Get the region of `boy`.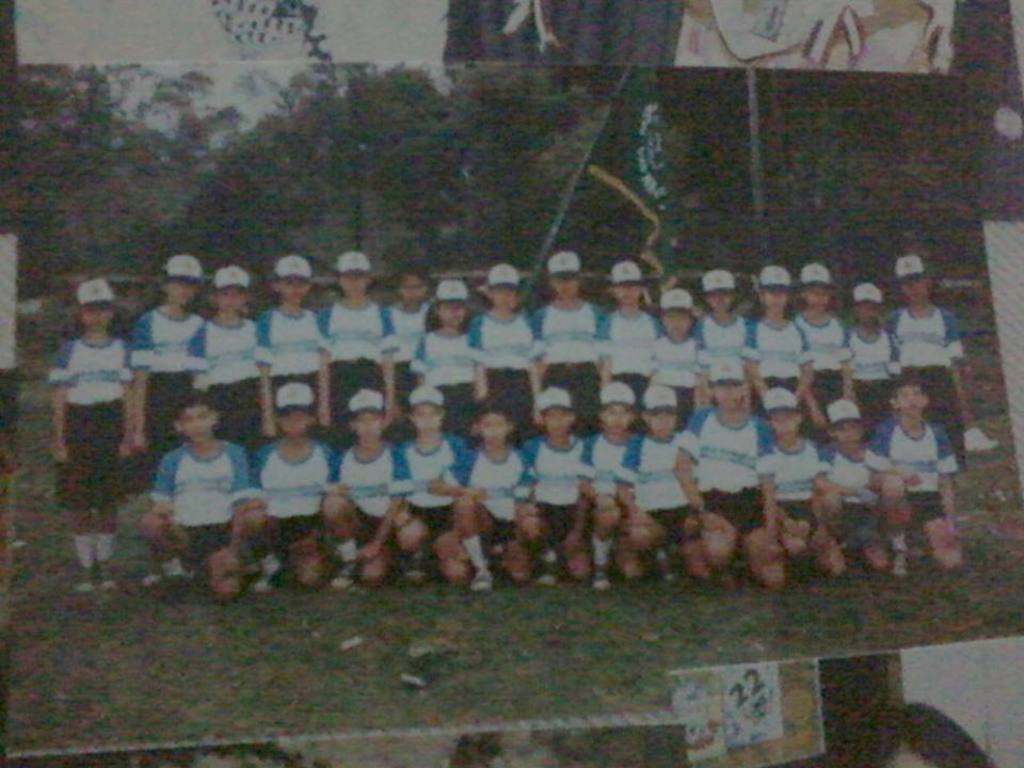
(757, 390, 849, 579).
